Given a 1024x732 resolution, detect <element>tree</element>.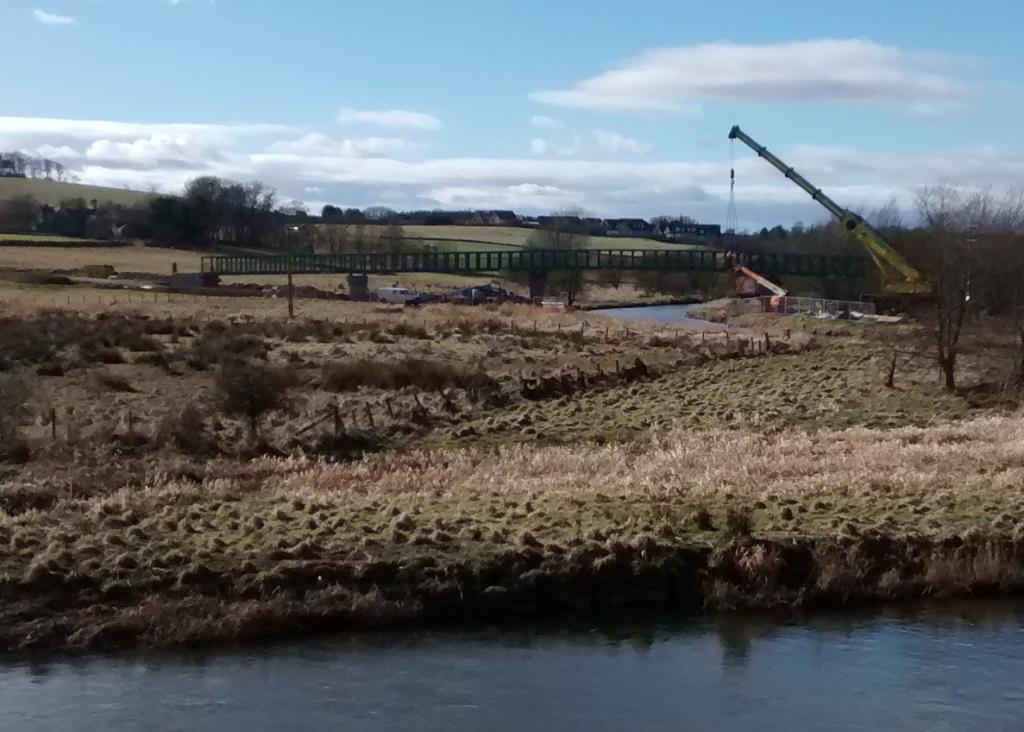
box(918, 143, 1011, 387).
